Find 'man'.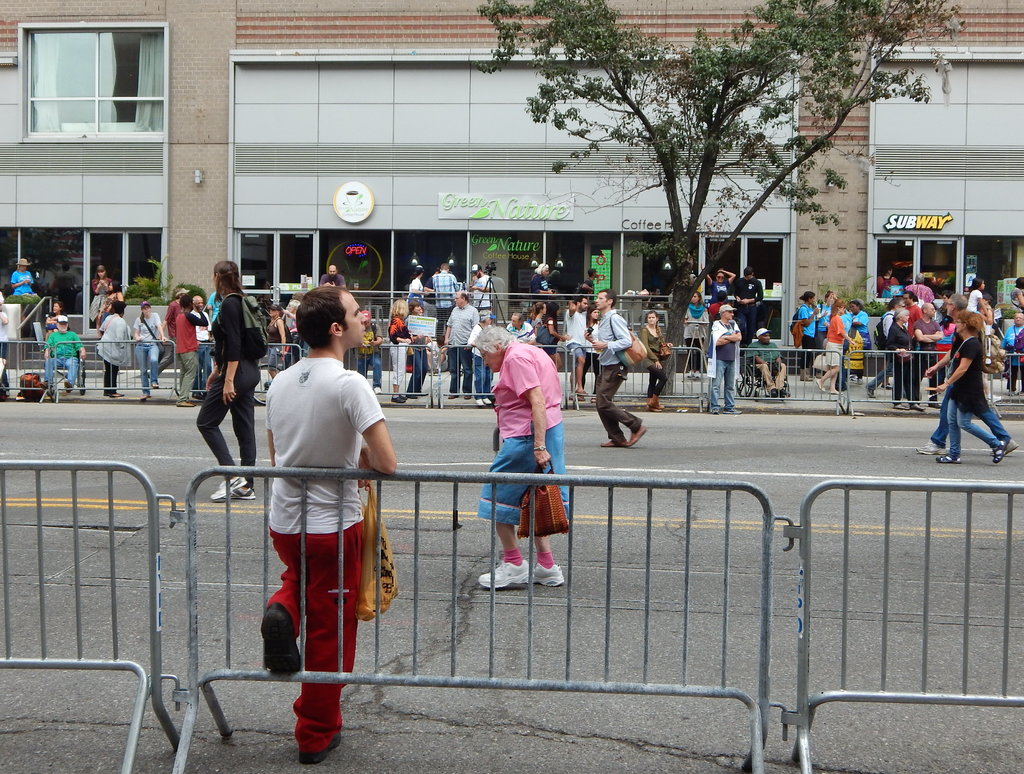
Rect(444, 290, 479, 397).
